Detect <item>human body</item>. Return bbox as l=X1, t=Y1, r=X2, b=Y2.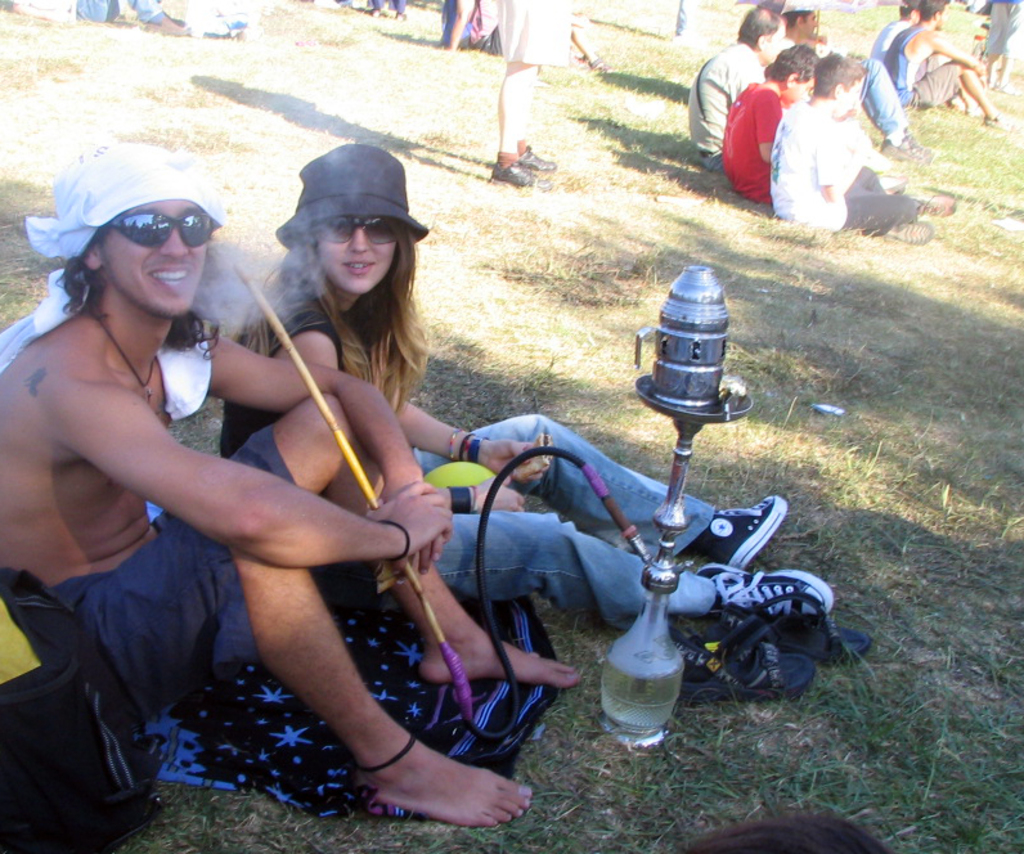
l=221, t=138, r=832, b=637.
